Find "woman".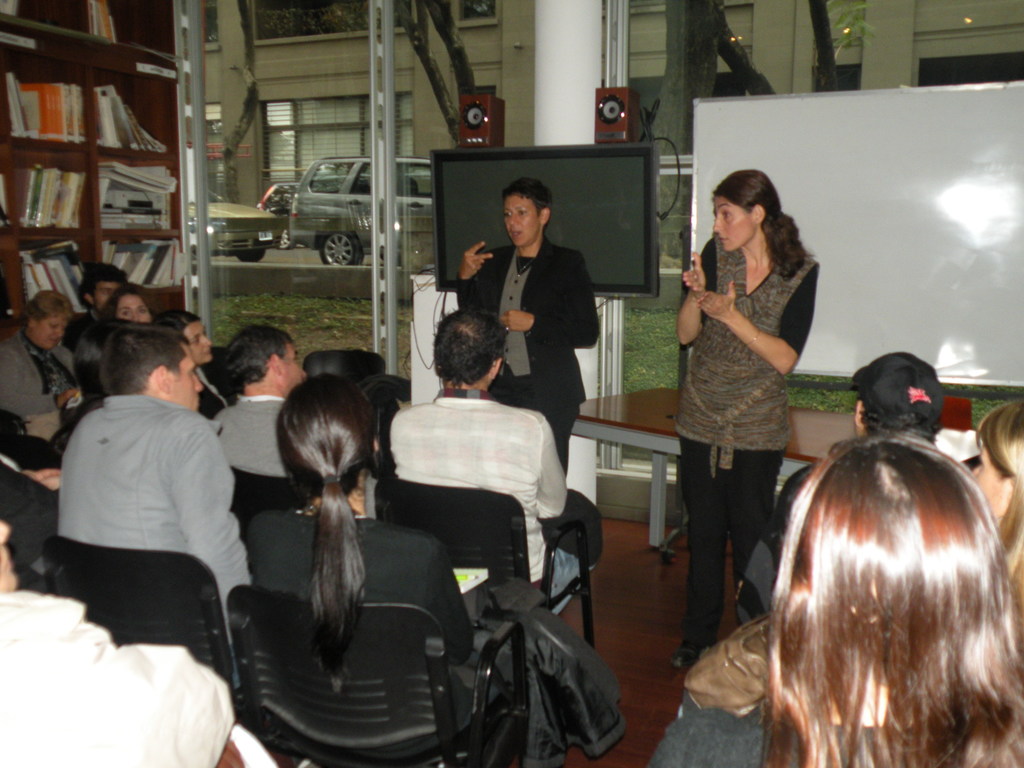
<box>108,285,161,339</box>.
